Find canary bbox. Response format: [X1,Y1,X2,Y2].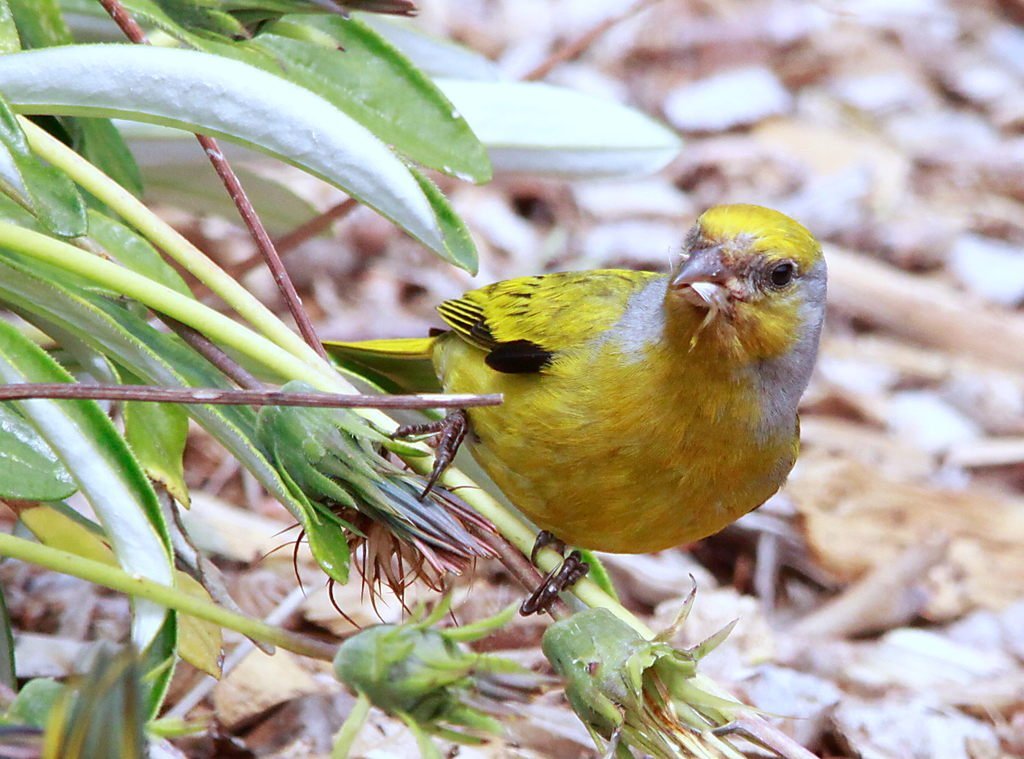
[320,197,827,623].
